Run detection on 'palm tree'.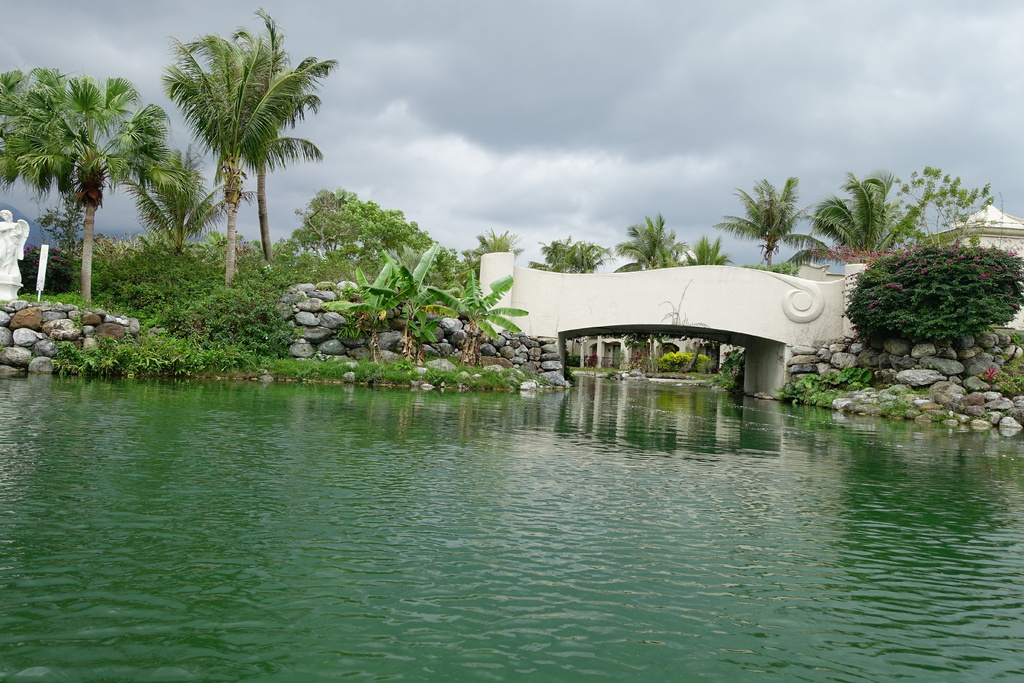
Result: {"left": 731, "top": 185, "right": 804, "bottom": 272}.
